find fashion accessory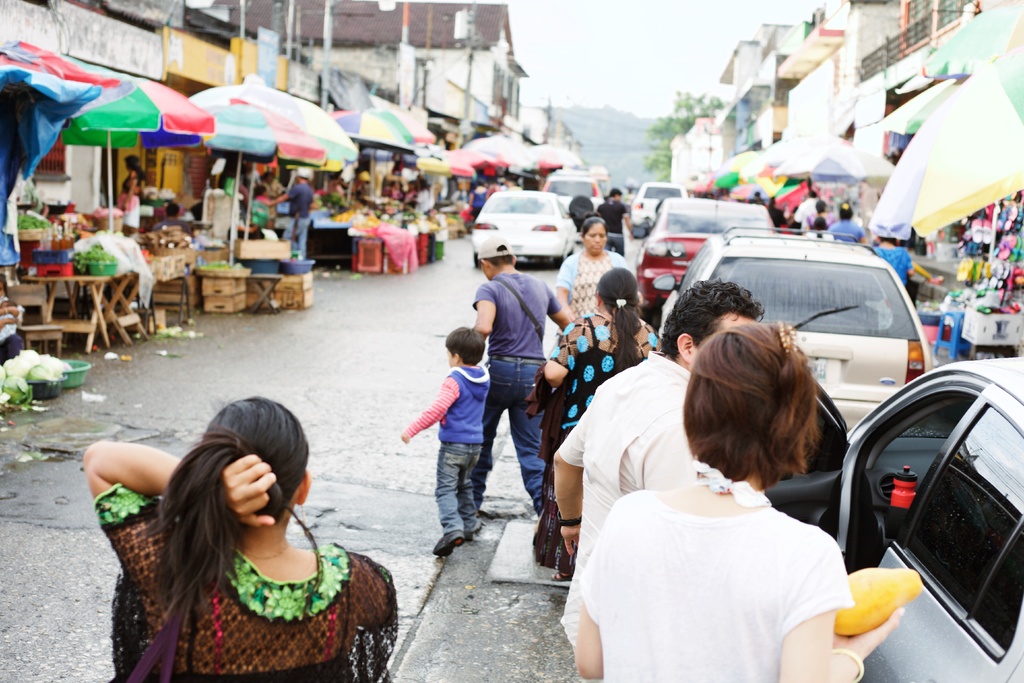
[left=692, top=461, right=773, bottom=509]
